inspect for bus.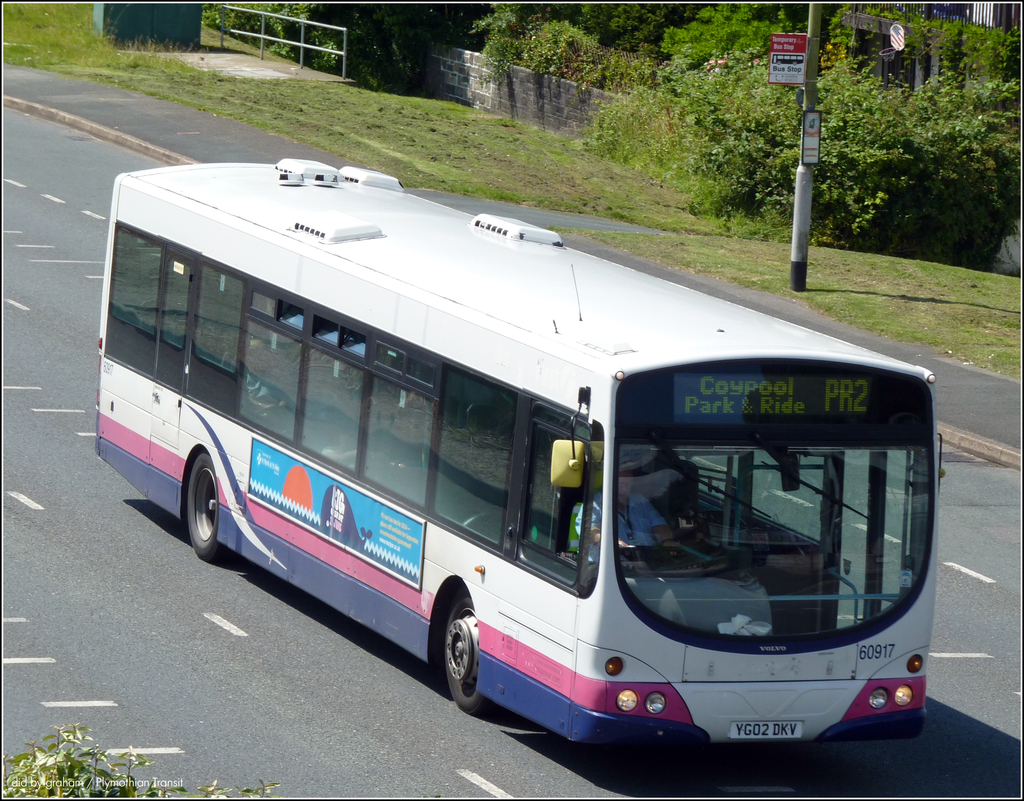
Inspection: x1=94 y1=158 x2=943 y2=749.
